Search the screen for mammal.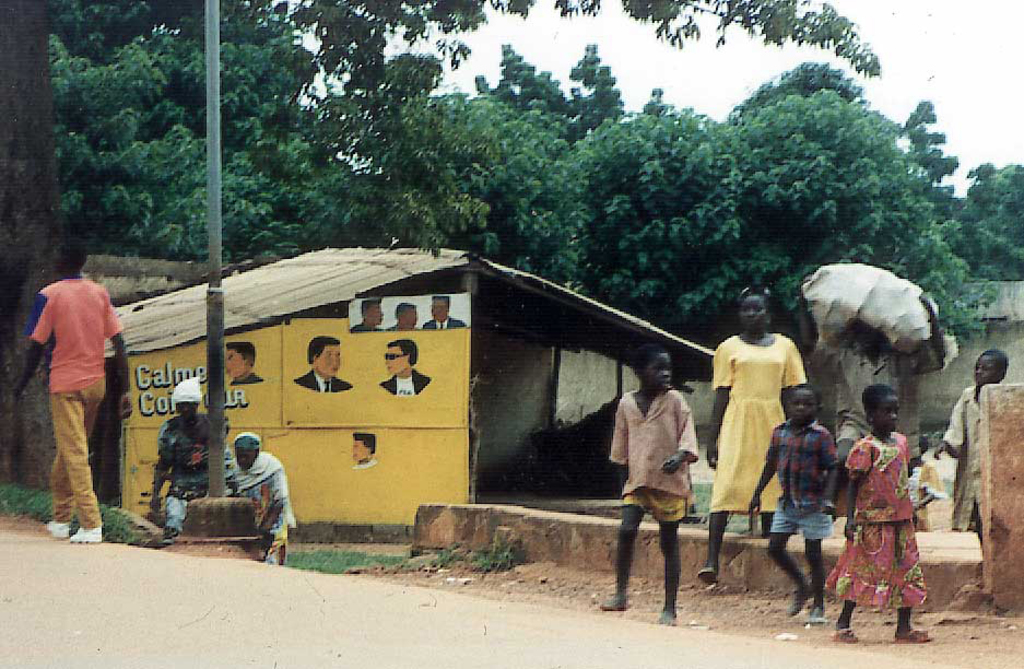
Found at box=[19, 240, 125, 539].
